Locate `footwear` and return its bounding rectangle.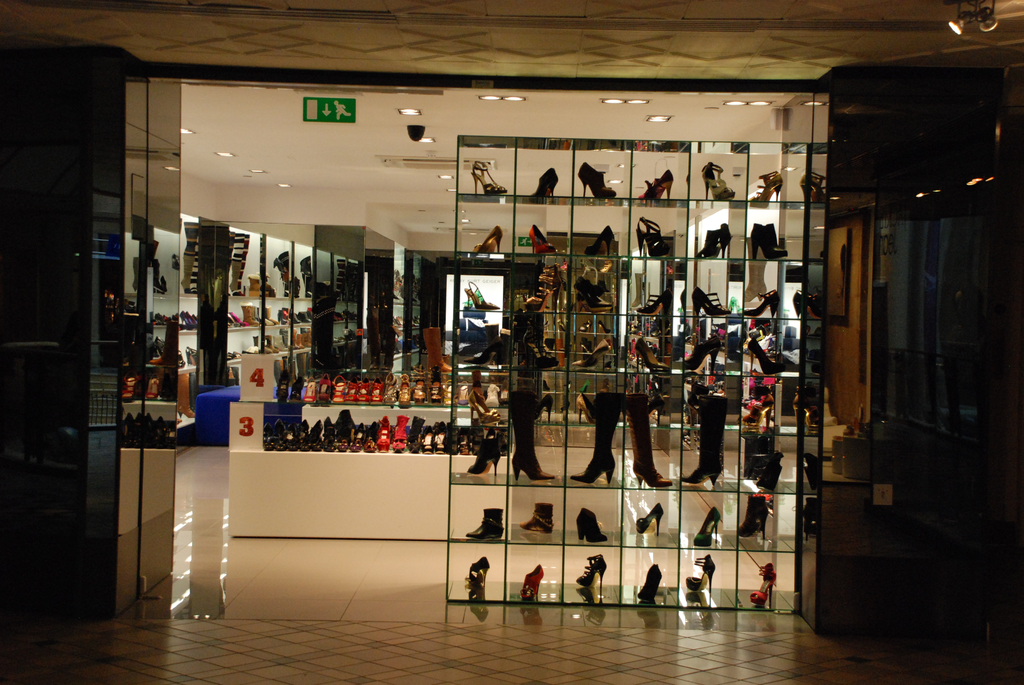
detection(331, 374, 346, 405).
